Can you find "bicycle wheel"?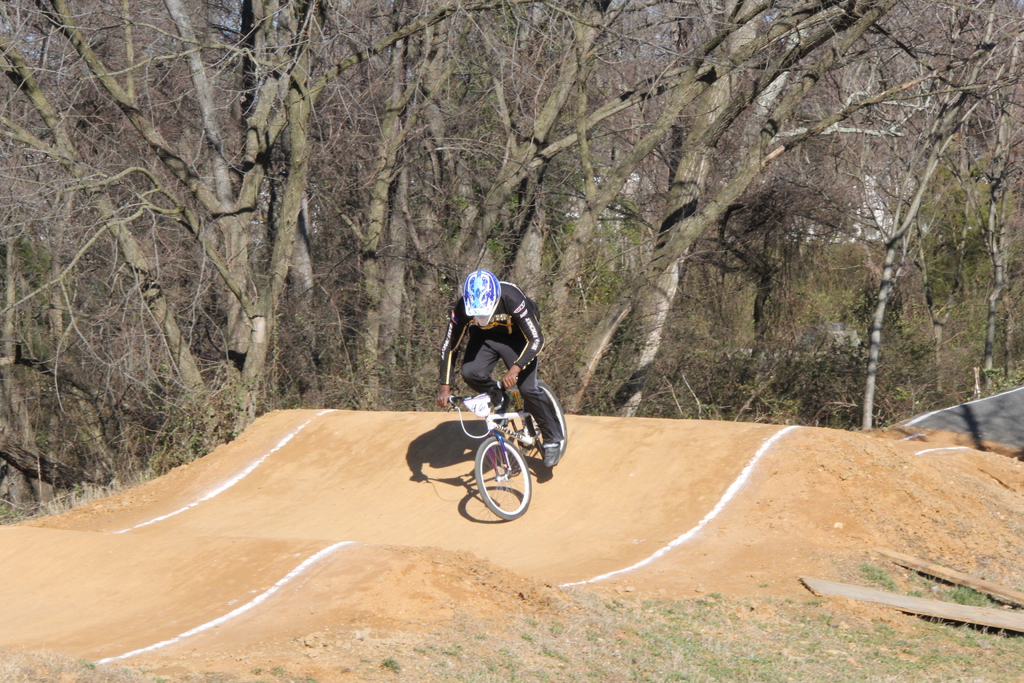
Yes, bounding box: (x1=470, y1=432, x2=531, y2=519).
